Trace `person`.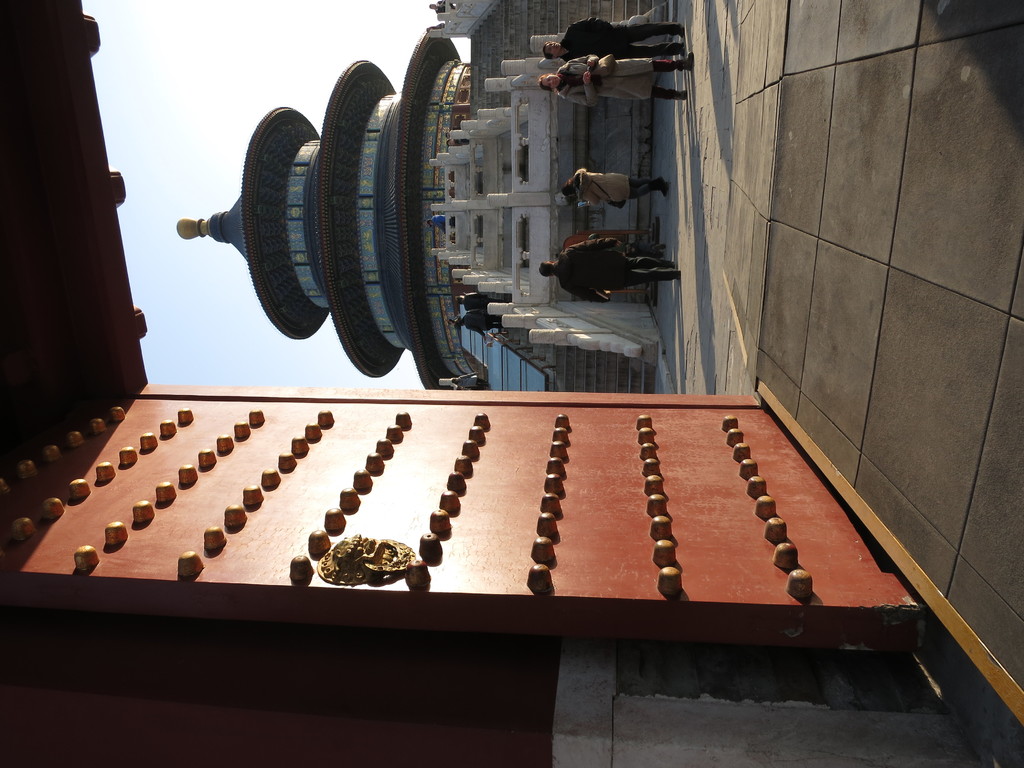
Traced to x1=563 y1=168 x2=670 y2=204.
